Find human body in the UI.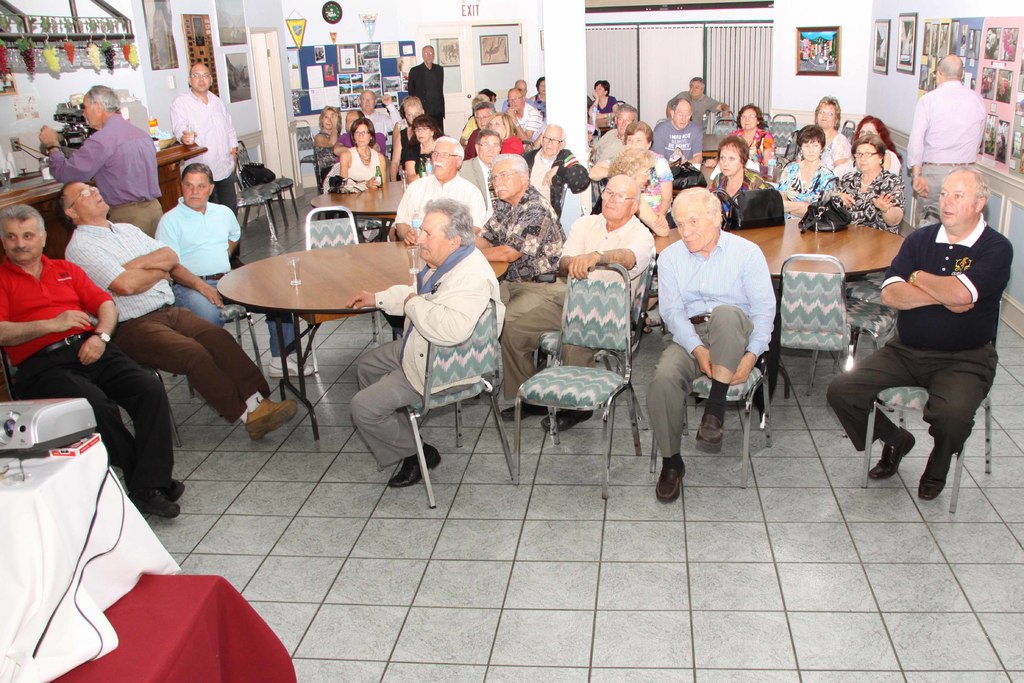
UI element at select_region(166, 59, 235, 264).
